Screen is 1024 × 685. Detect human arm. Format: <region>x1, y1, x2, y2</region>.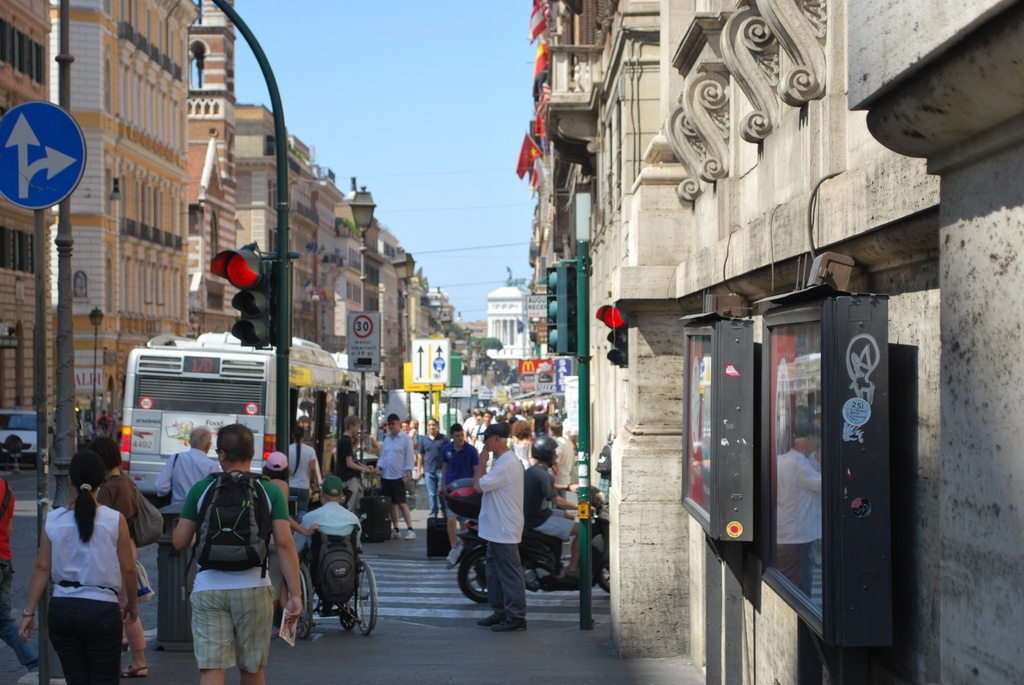
<region>16, 506, 51, 640</region>.
